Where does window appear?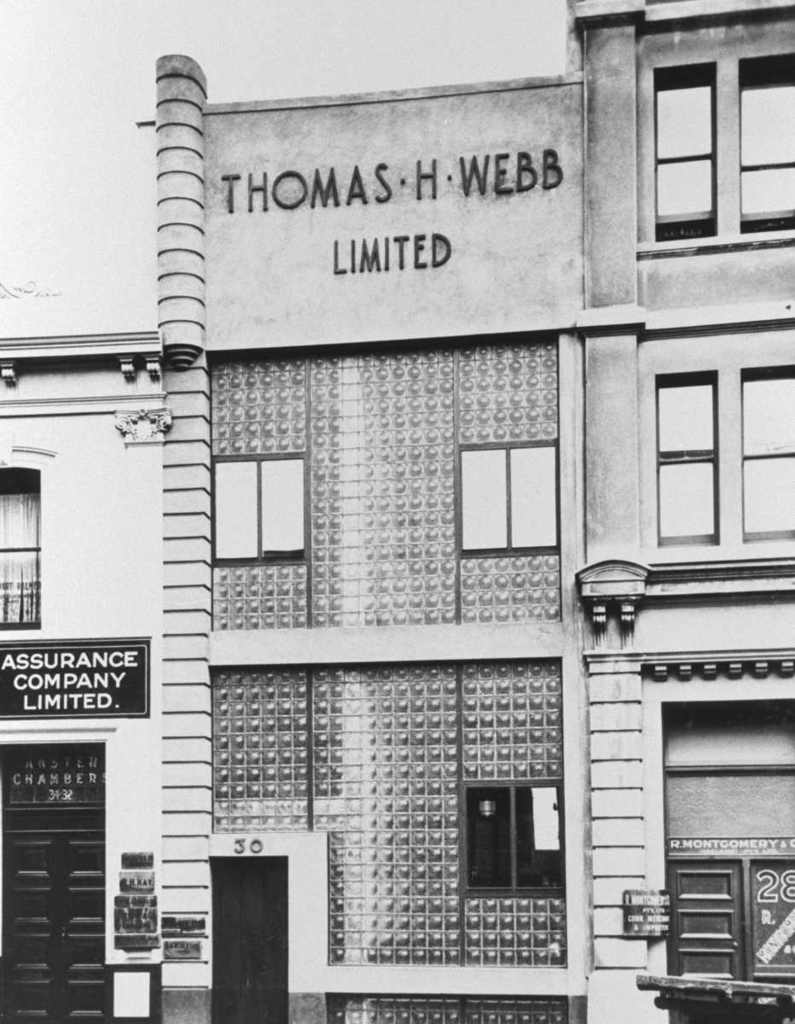
Appears at x1=654 y1=57 x2=717 y2=239.
